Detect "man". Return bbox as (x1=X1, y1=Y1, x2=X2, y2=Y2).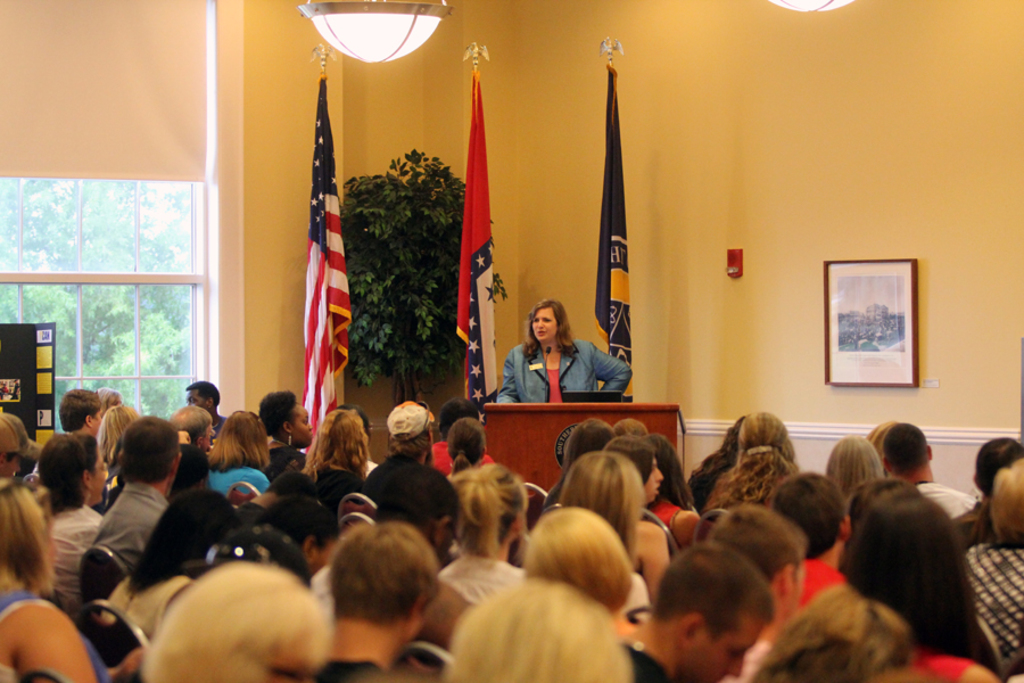
(x1=767, y1=467, x2=853, y2=627).
